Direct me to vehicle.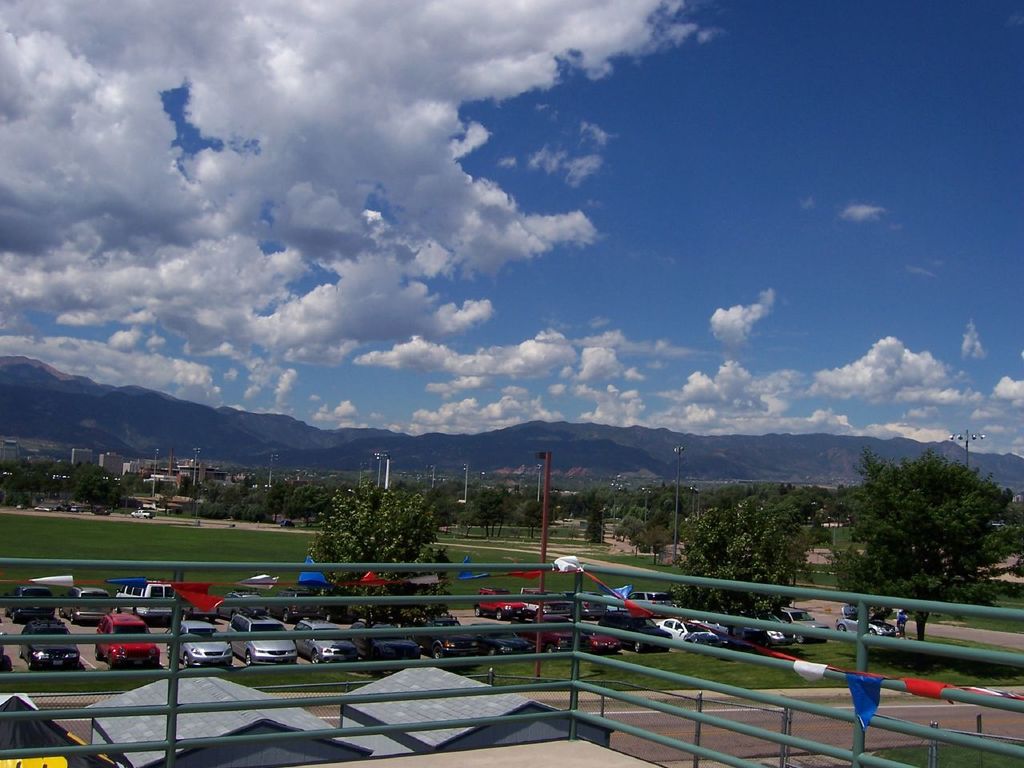
Direction: 226/614/302/664.
